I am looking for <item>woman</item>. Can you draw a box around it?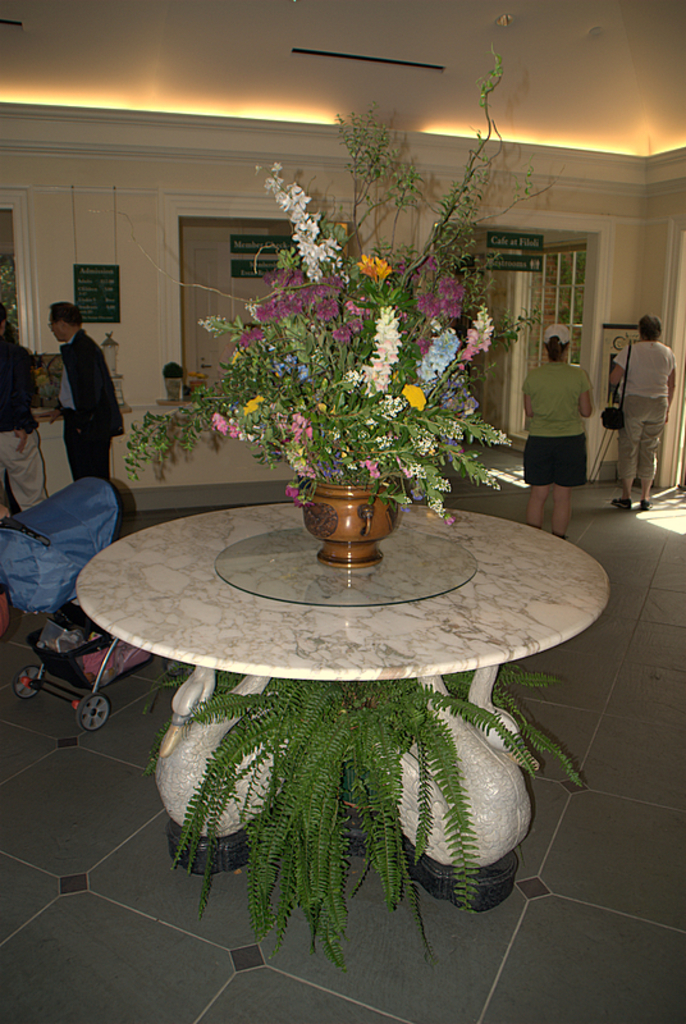
Sure, the bounding box is 609, 314, 678, 507.
